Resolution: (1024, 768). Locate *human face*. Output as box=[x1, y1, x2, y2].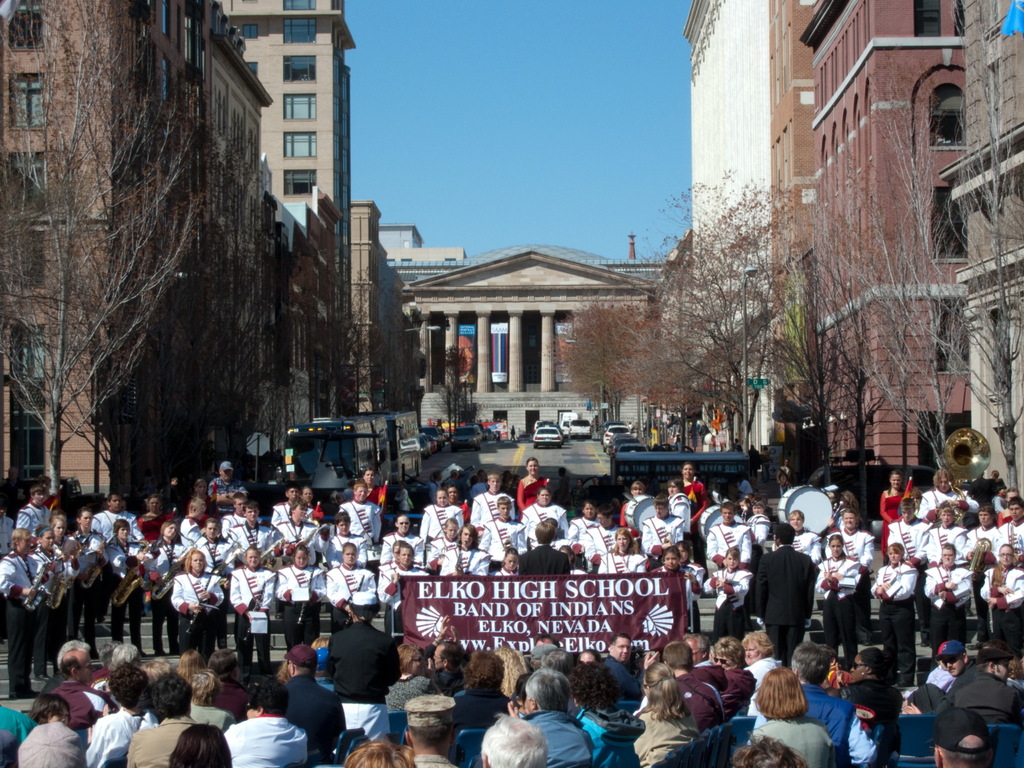
box=[598, 513, 608, 526].
